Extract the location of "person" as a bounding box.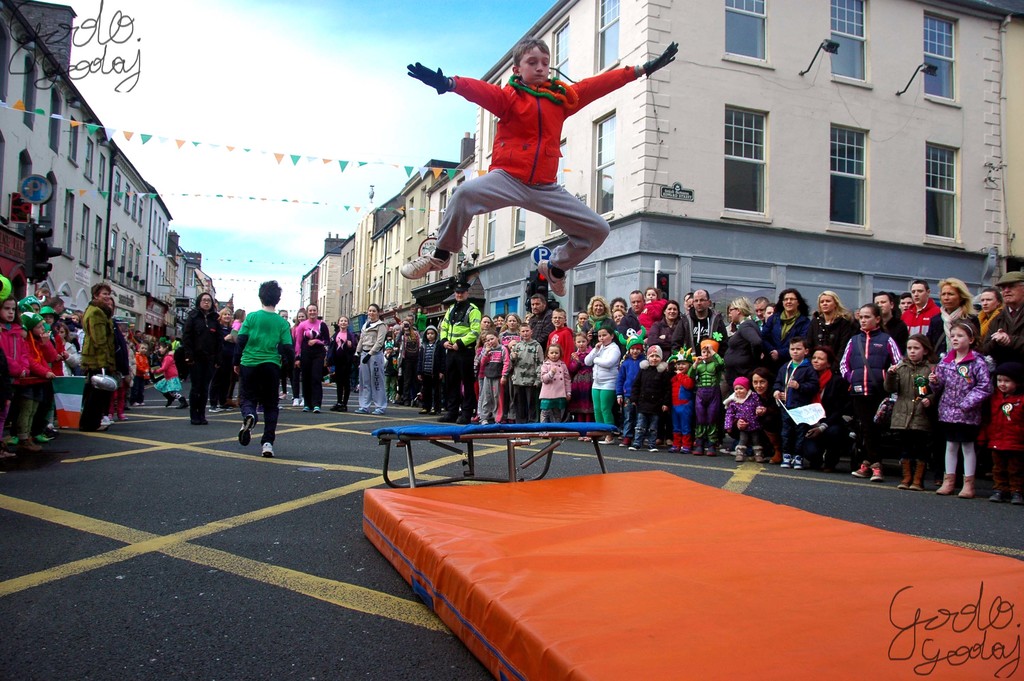
(left=871, top=289, right=916, bottom=358).
